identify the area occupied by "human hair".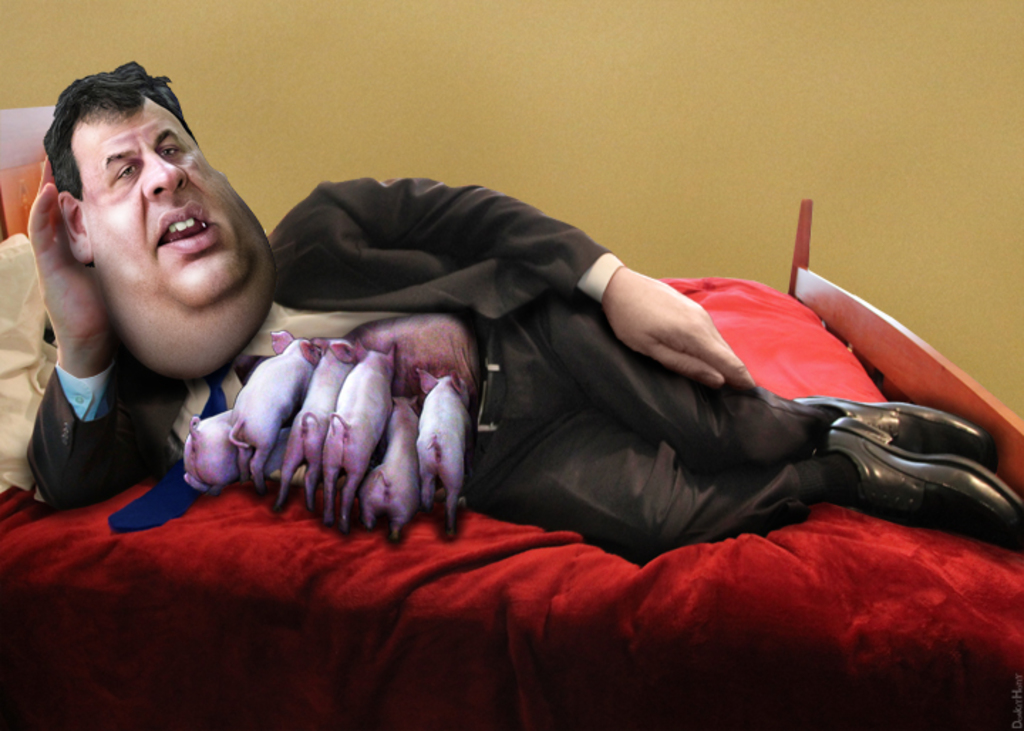
Area: box=[37, 65, 233, 296].
